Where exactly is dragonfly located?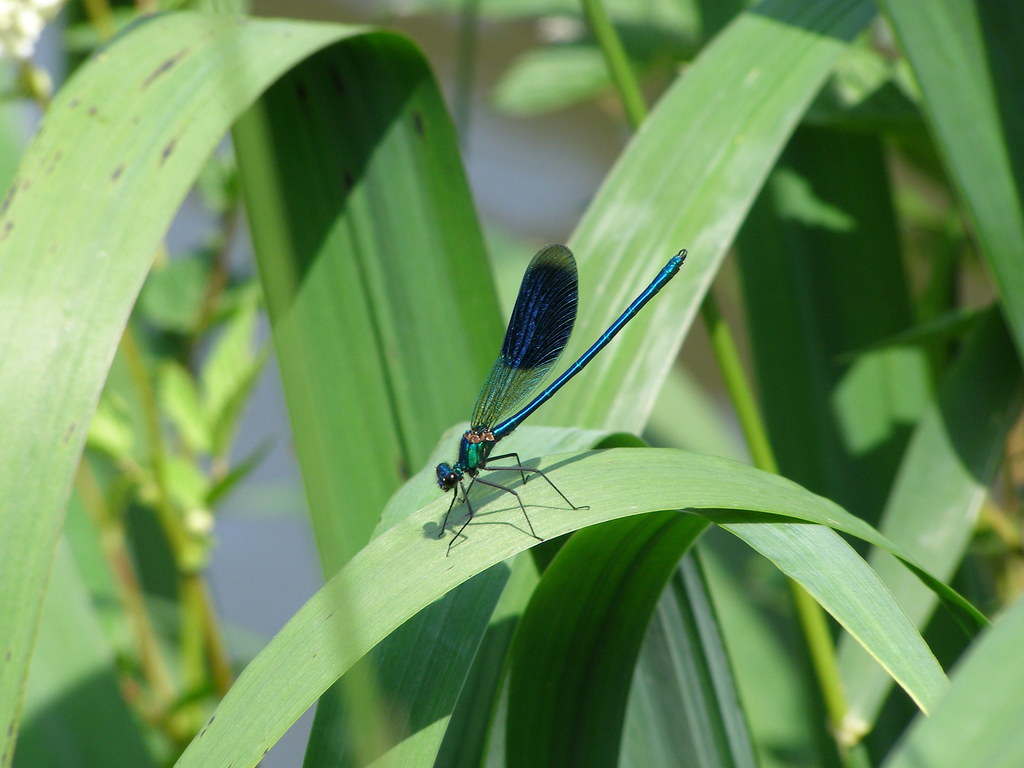
Its bounding box is (437, 244, 687, 557).
